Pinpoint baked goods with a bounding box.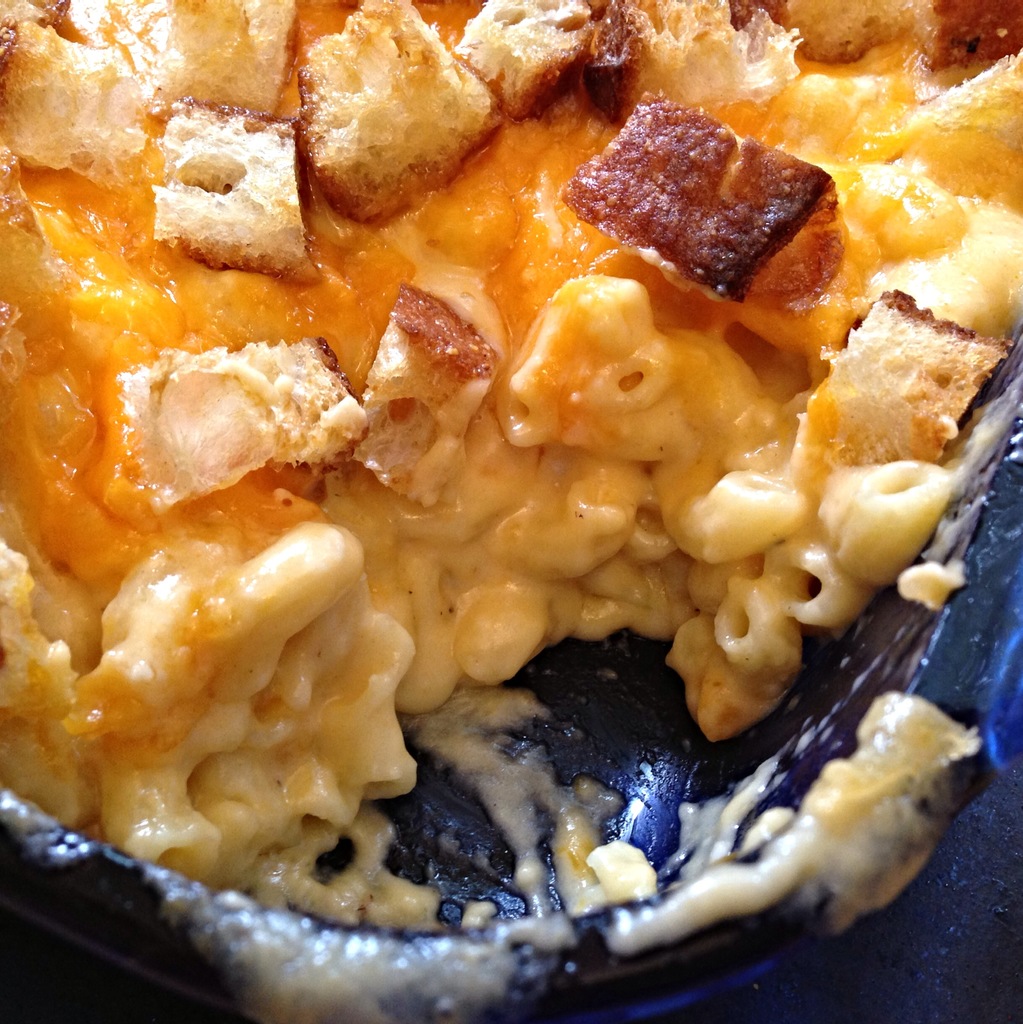
BBox(0, 0, 1022, 902).
